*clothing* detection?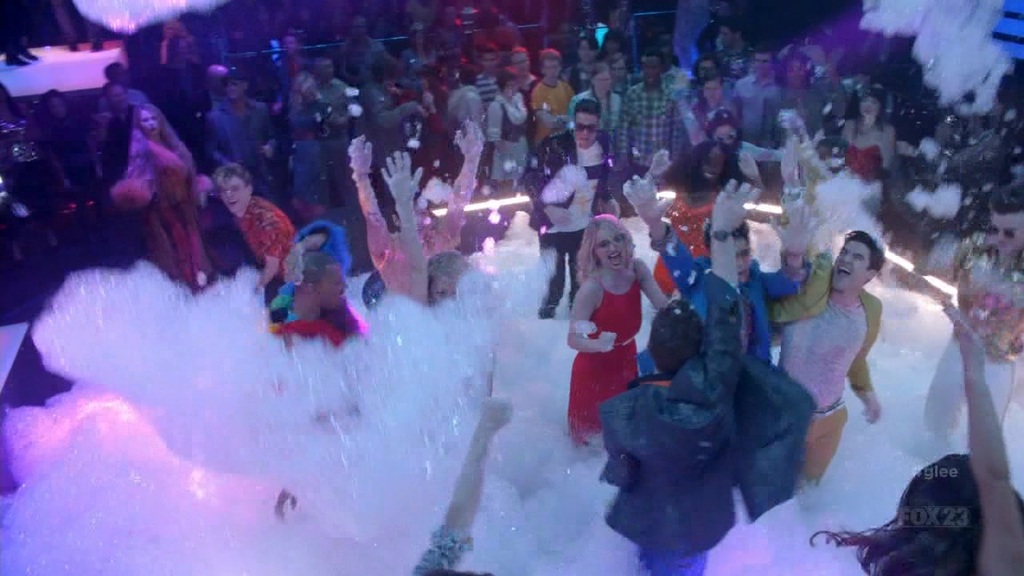
pyautogui.locateOnScreen(622, 85, 679, 162)
